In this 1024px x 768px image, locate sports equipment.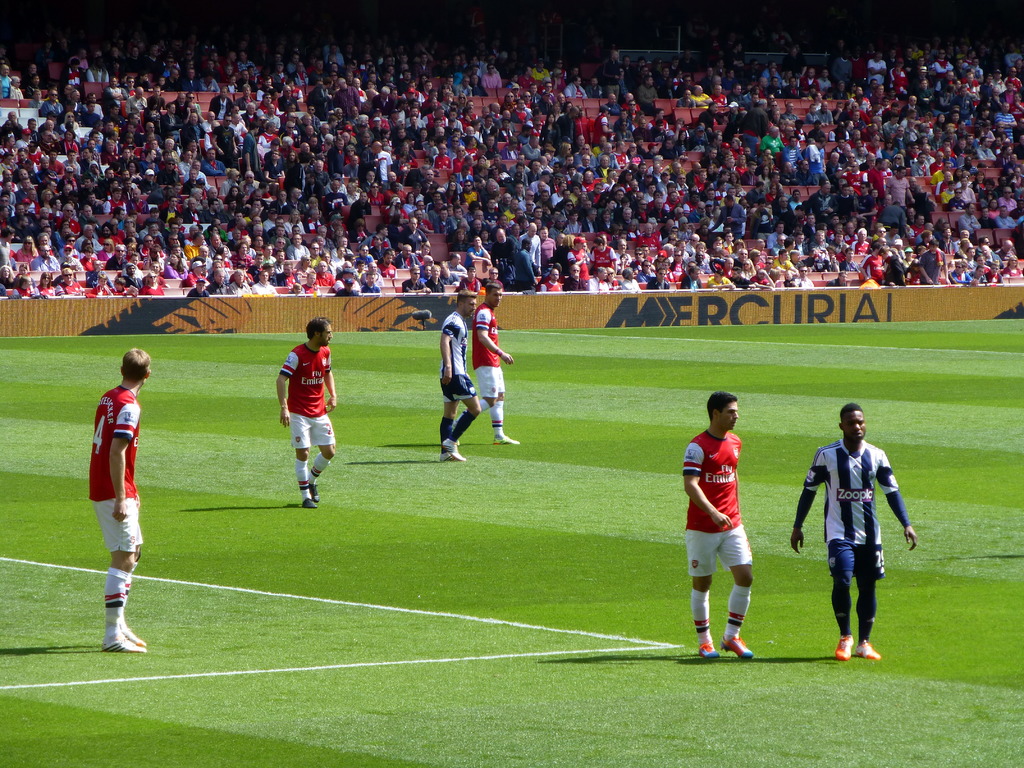
Bounding box: <box>835,631,854,664</box>.
